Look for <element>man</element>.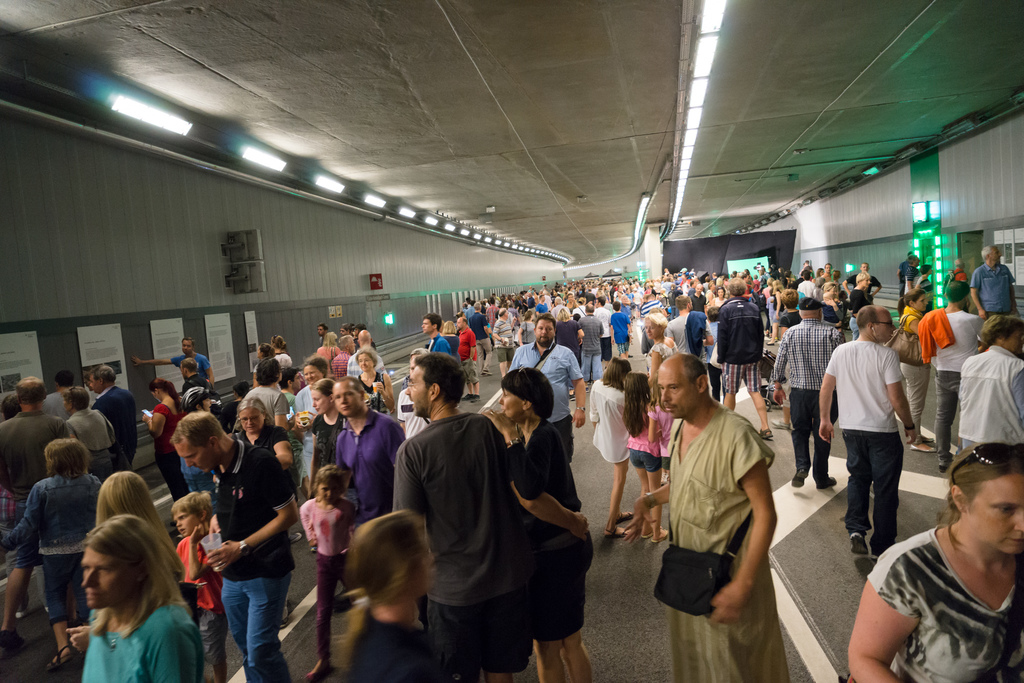
Found: [left=715, top=277, right=780, bottom=436].
